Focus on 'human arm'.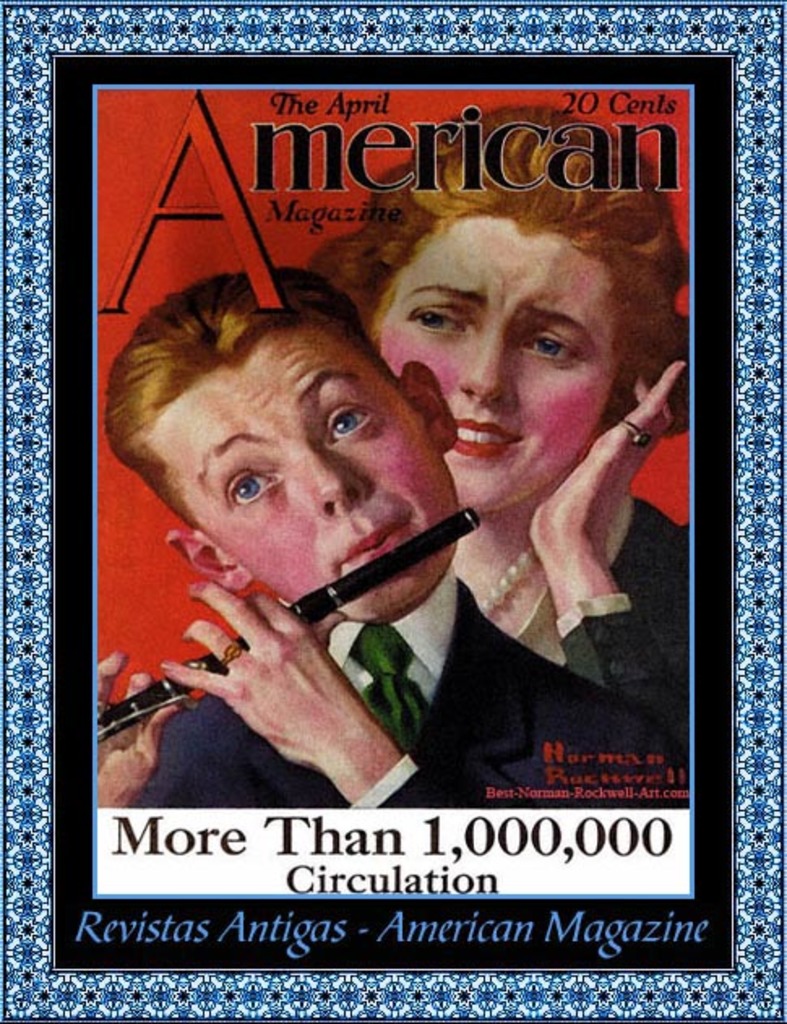
Focused at locate(519, 355, 693, 750).
